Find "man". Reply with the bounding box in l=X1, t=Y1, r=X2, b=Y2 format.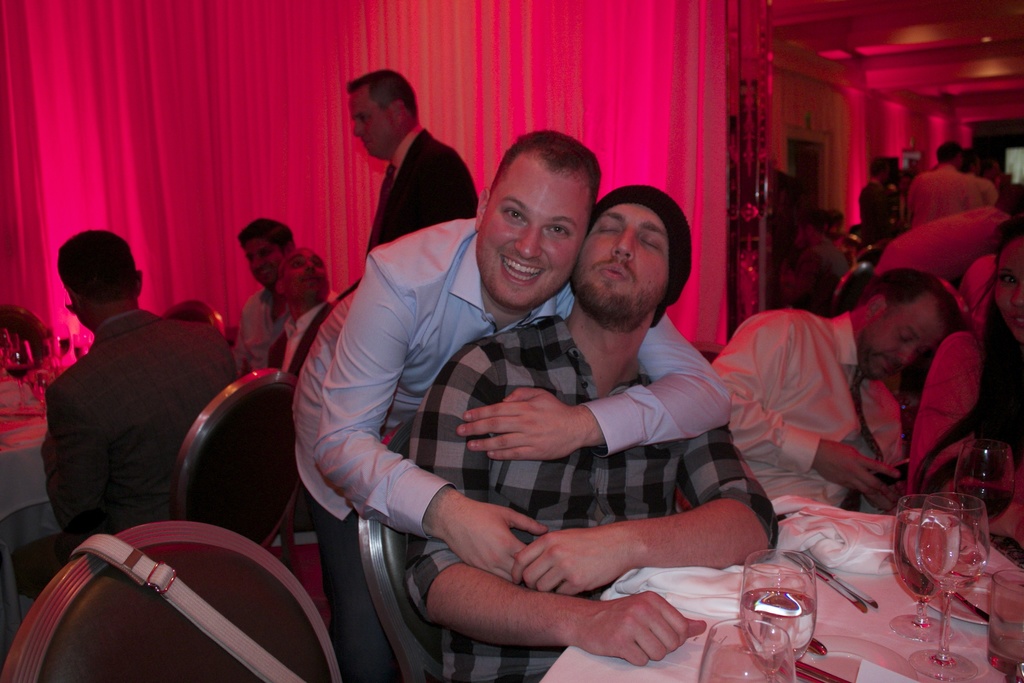
l=346, t=67, r=479, b=261.
